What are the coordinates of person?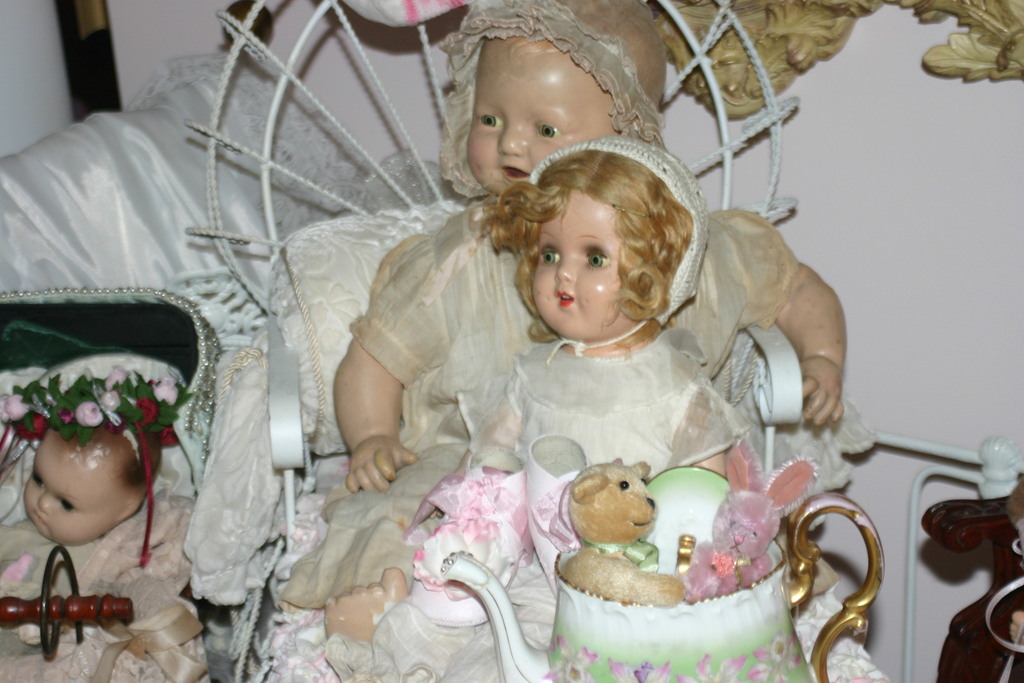
(x1=0, y1=348, x2=215, y2=677).
